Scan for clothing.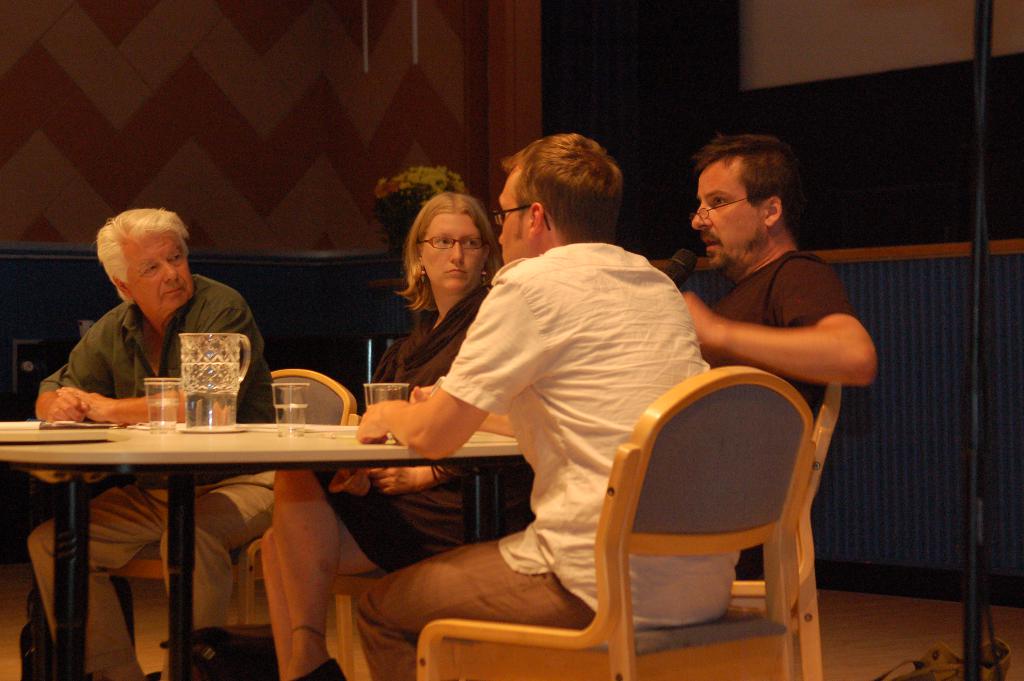
Scan result: <bbox>350, 238, 743, 680</bbox>.
